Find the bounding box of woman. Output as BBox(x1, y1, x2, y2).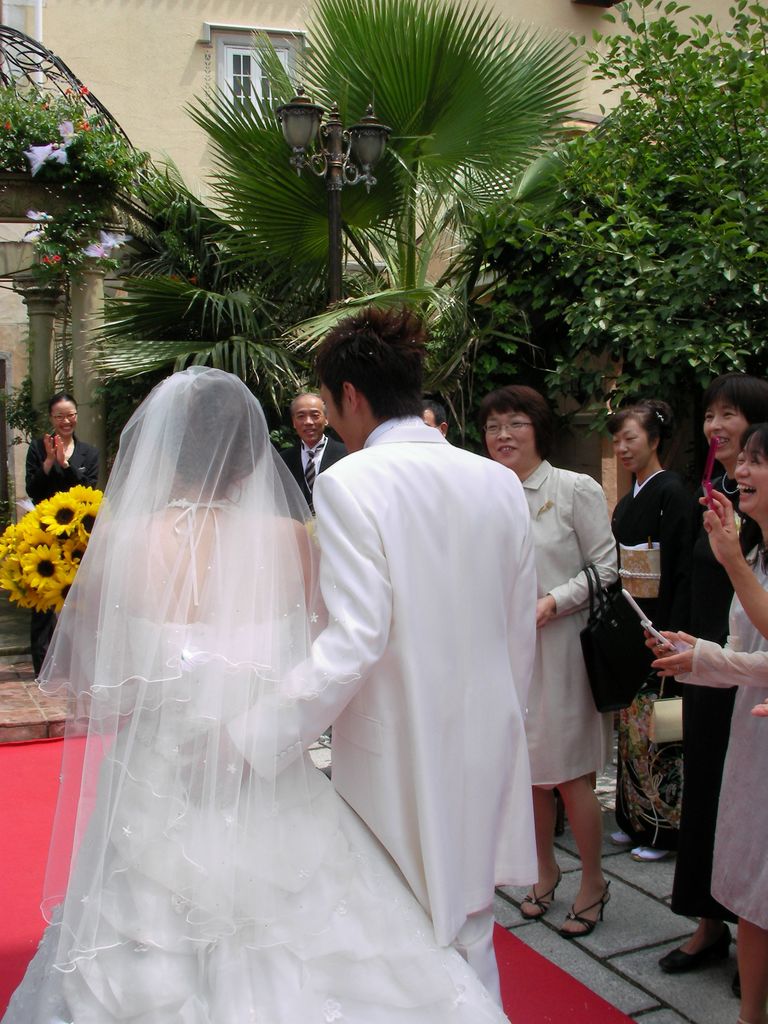
BBox(477, 390, 623, 950).
